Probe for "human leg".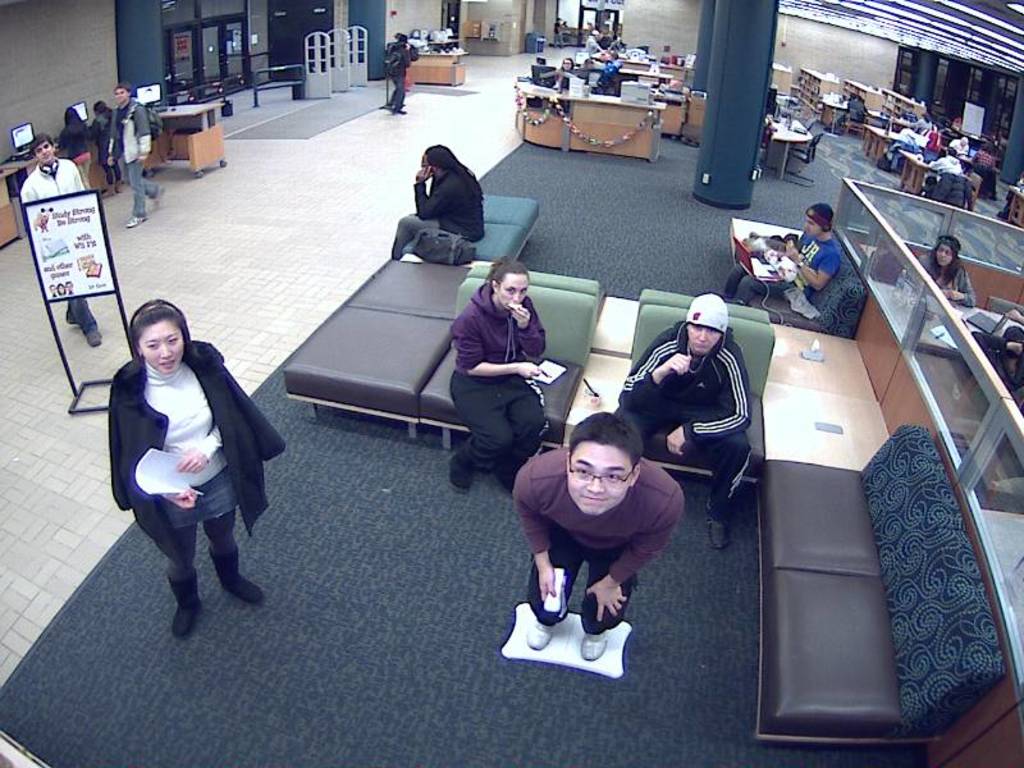
Probe result: Rect(122, 148, 159, 215).
